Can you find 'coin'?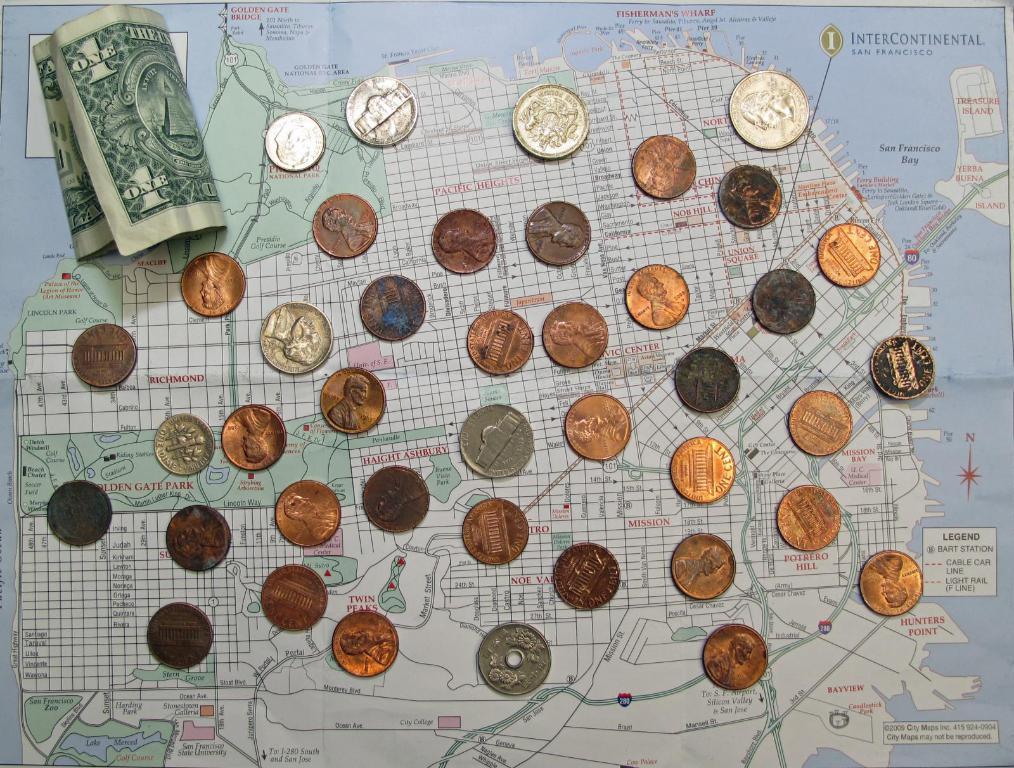
Yes, bounding box: pyautogui.locateOnScreen(364, 463, 432, 535).
